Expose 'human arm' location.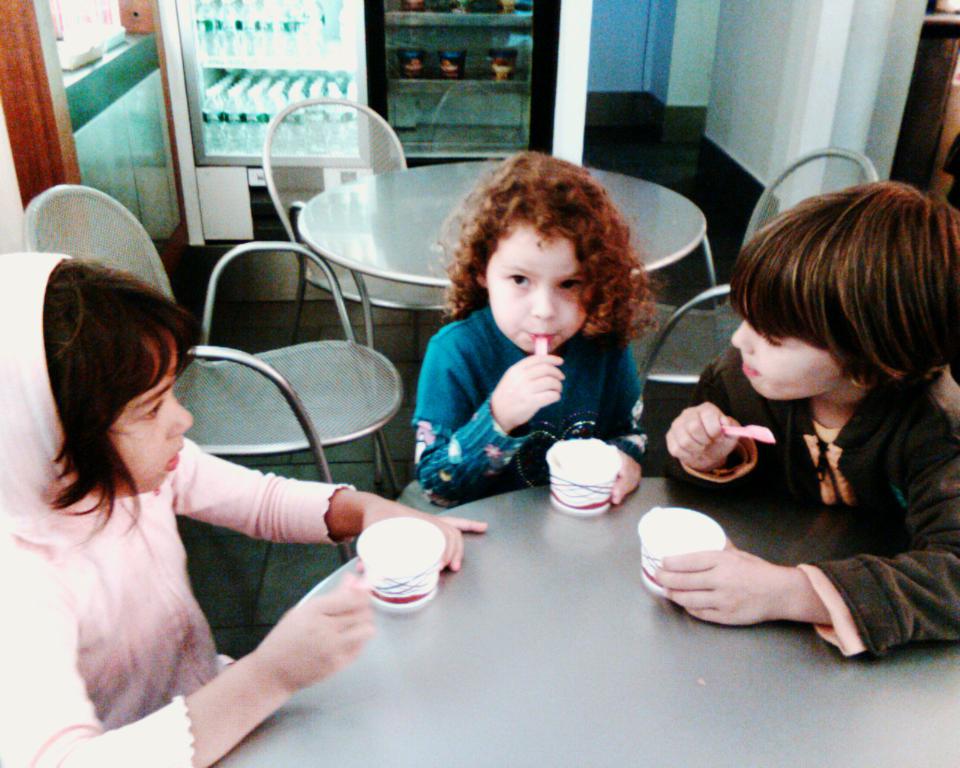
Exposed at box(544, 316, 671, 529).
